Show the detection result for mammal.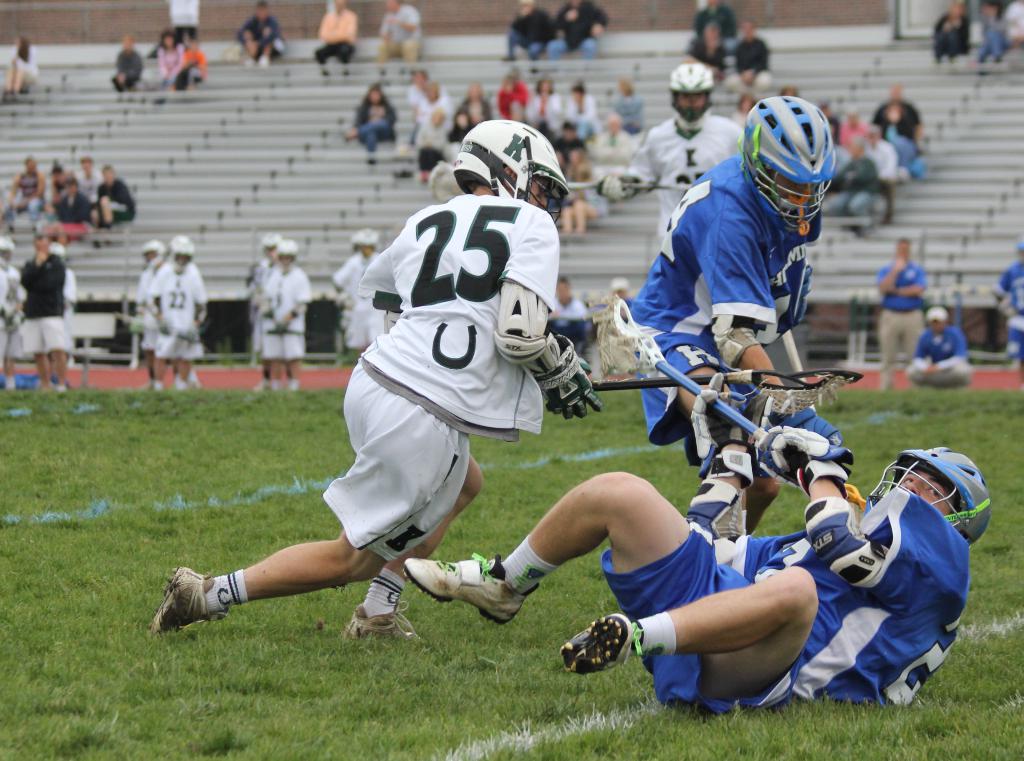
rect(46, 156, 76, 213).
